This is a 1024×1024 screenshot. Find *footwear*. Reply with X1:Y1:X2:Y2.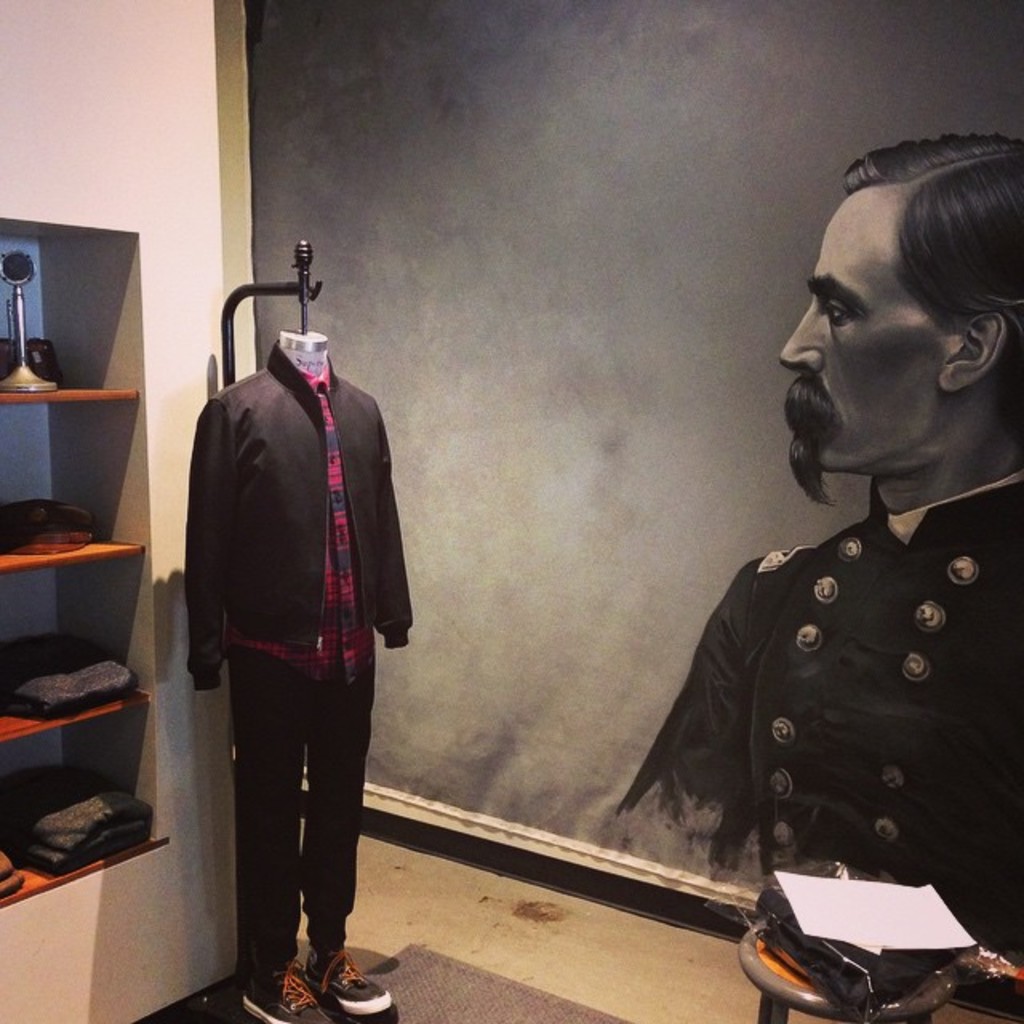
304:952:394:1019.
